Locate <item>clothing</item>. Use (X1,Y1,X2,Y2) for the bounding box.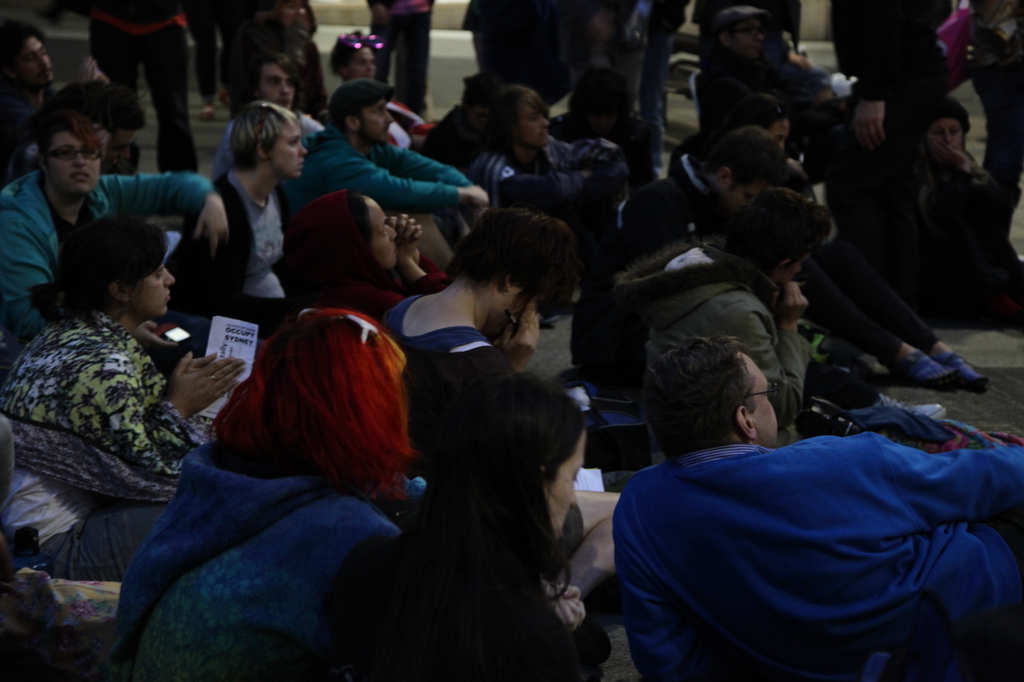
(375,0,428,116).
